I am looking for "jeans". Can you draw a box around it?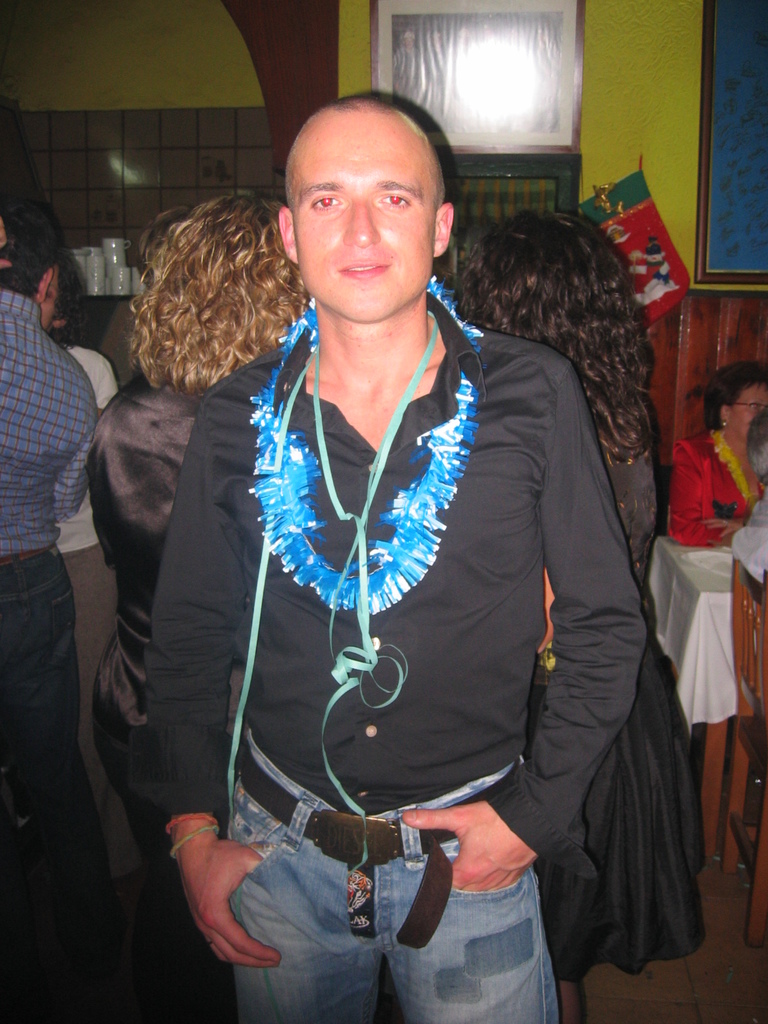
Sure, the bounding box is x1=0, y1=558, x2=109, y2=892.
